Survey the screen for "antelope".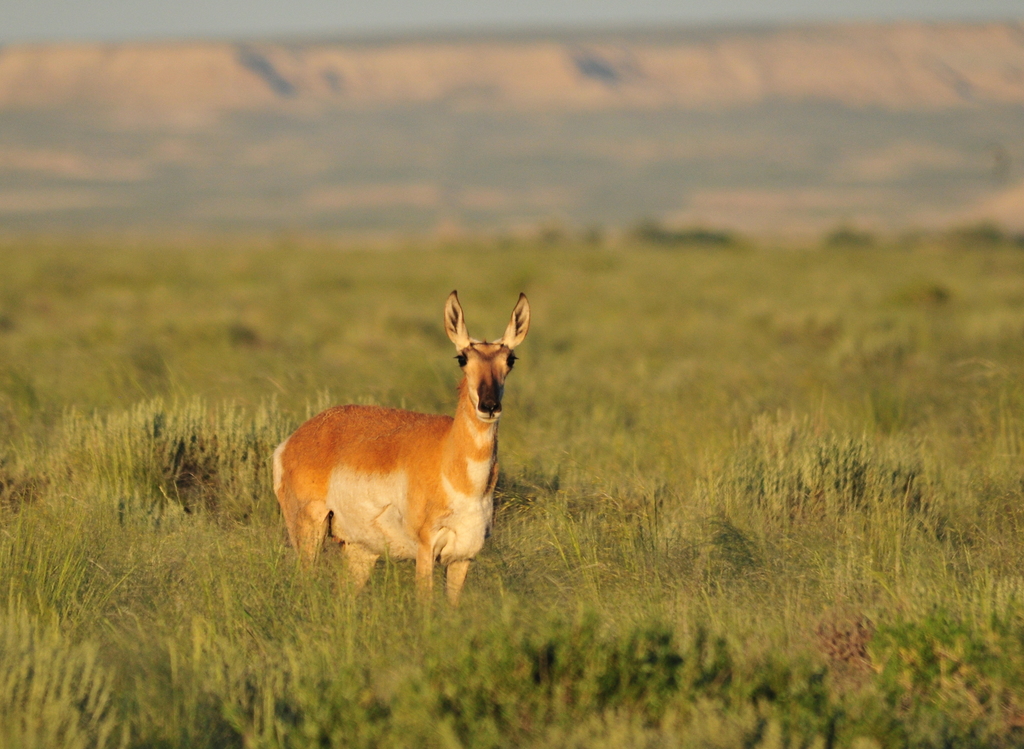
Survey found: locate(271, 287, 528, 624).
